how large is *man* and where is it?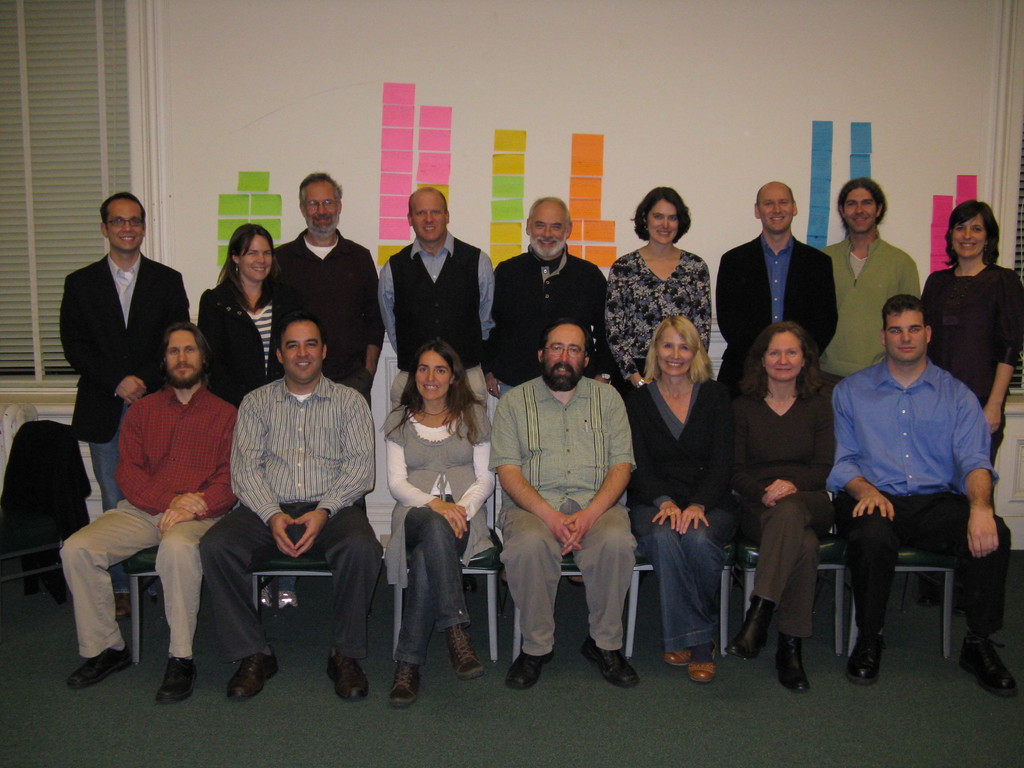
Bounding box: [486, 193, 610, 410].
